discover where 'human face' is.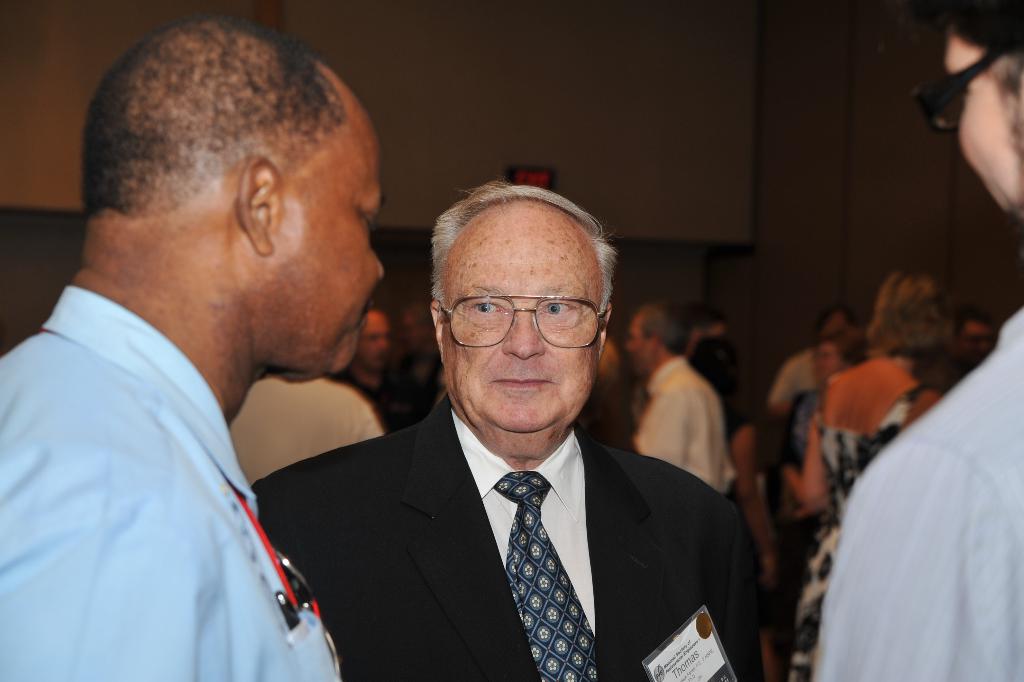
Discovered at detection(817, 344, 840, 378).
